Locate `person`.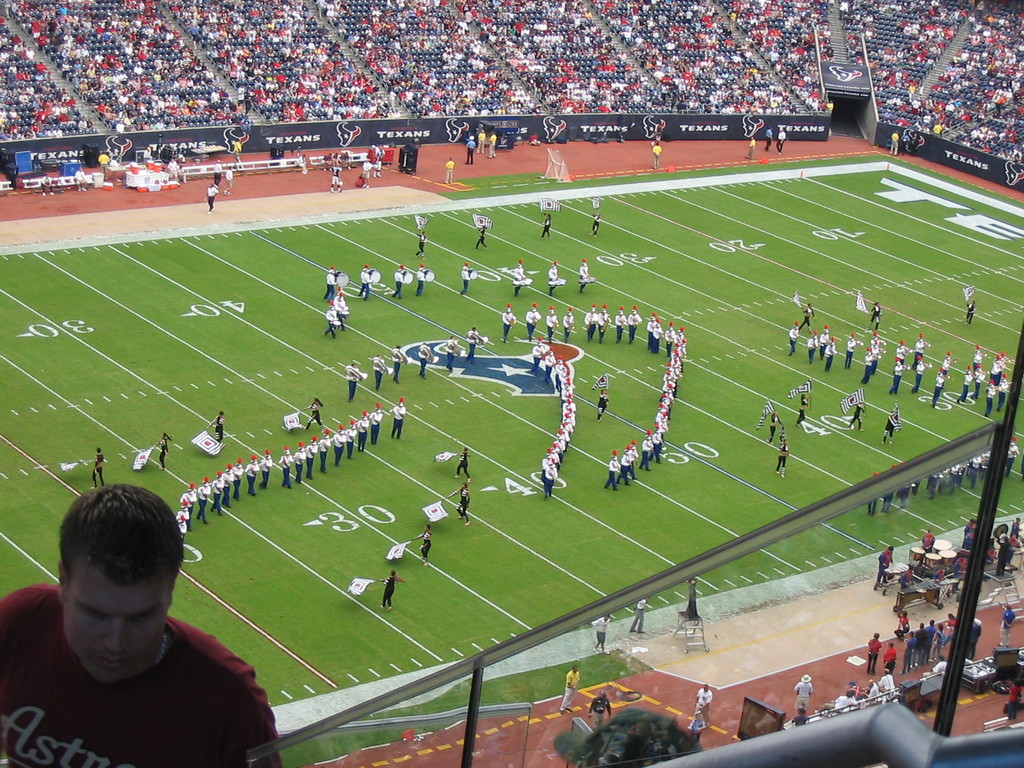
Bounding box: rect(169, 156, 182, 186).
